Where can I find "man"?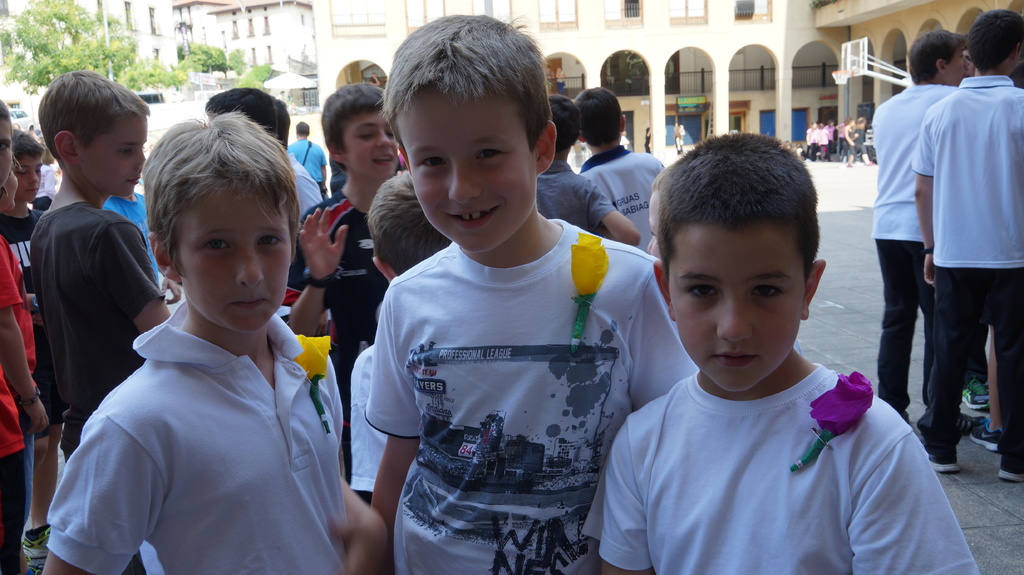
You can find it at {"left": 868, "top": 29, "right": 982, "bottom": 432}.
